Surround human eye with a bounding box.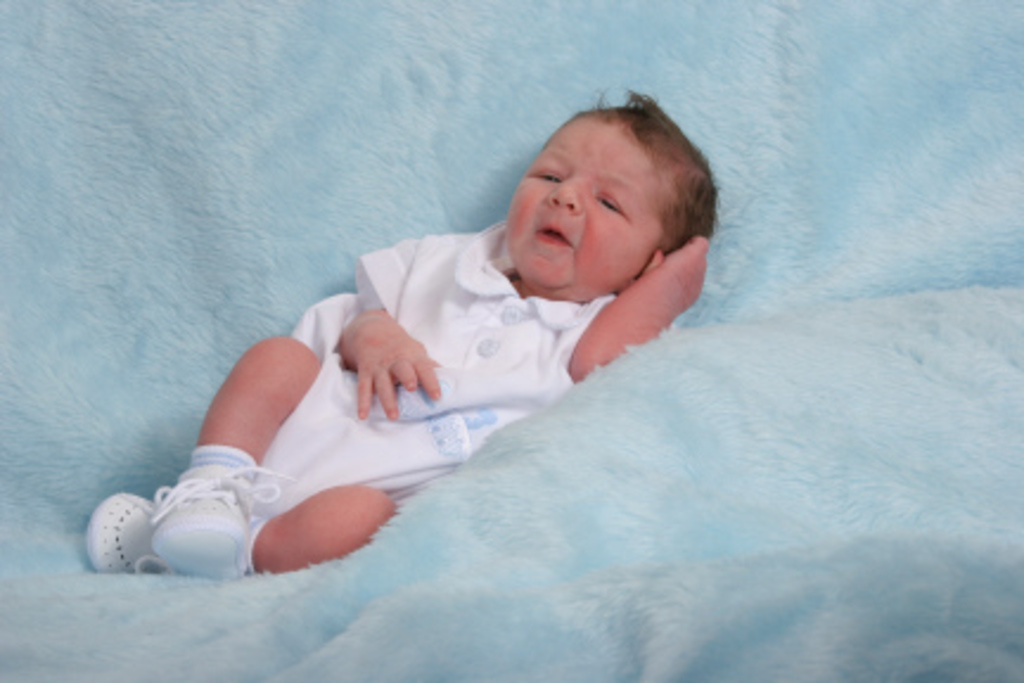
(left=593, top=187, right=631, bottom=218).
